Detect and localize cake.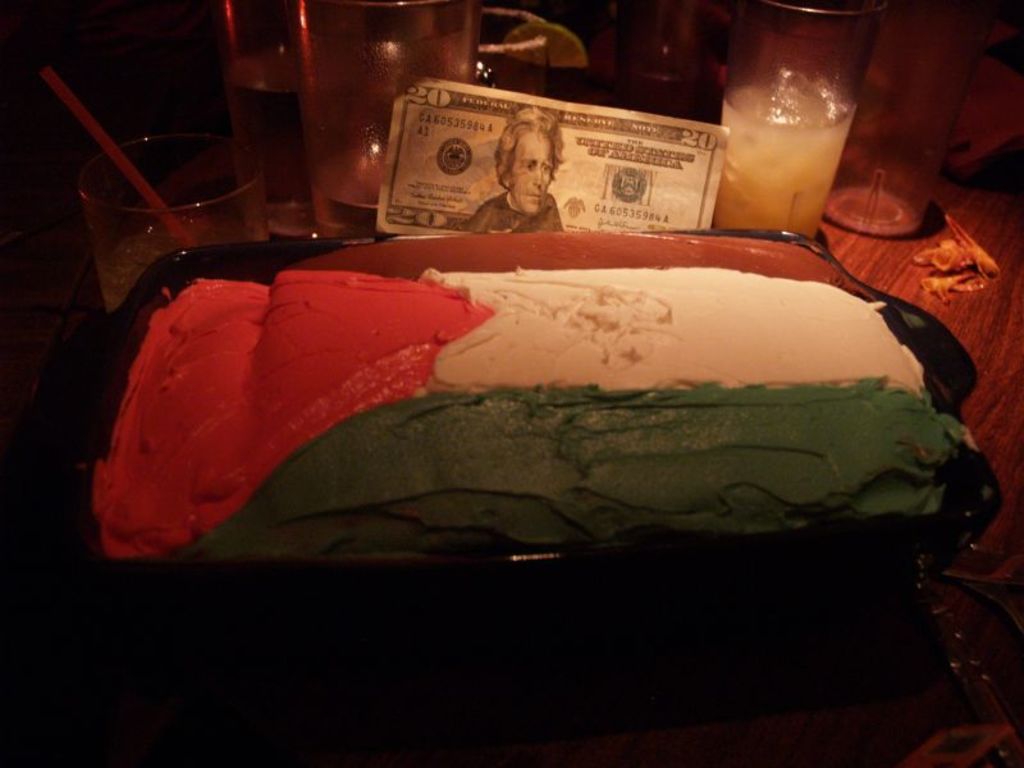
Localized at BBox(77, 228, 989, 554).
